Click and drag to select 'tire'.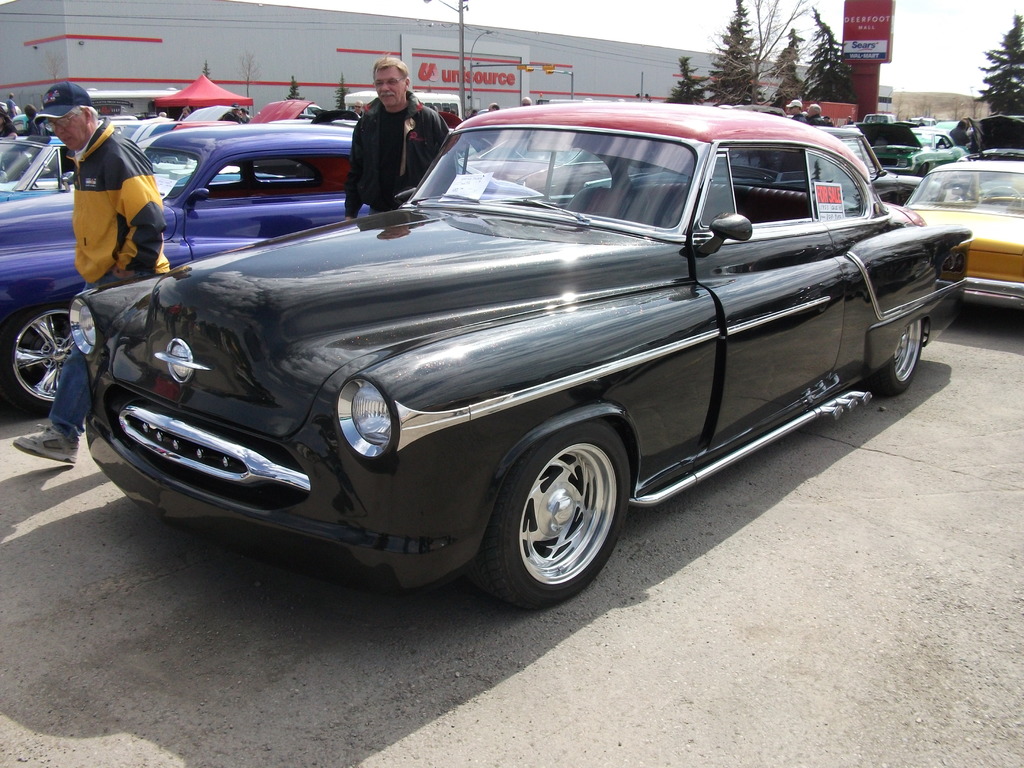
Selection: detection(867, 320, 927, 396).
